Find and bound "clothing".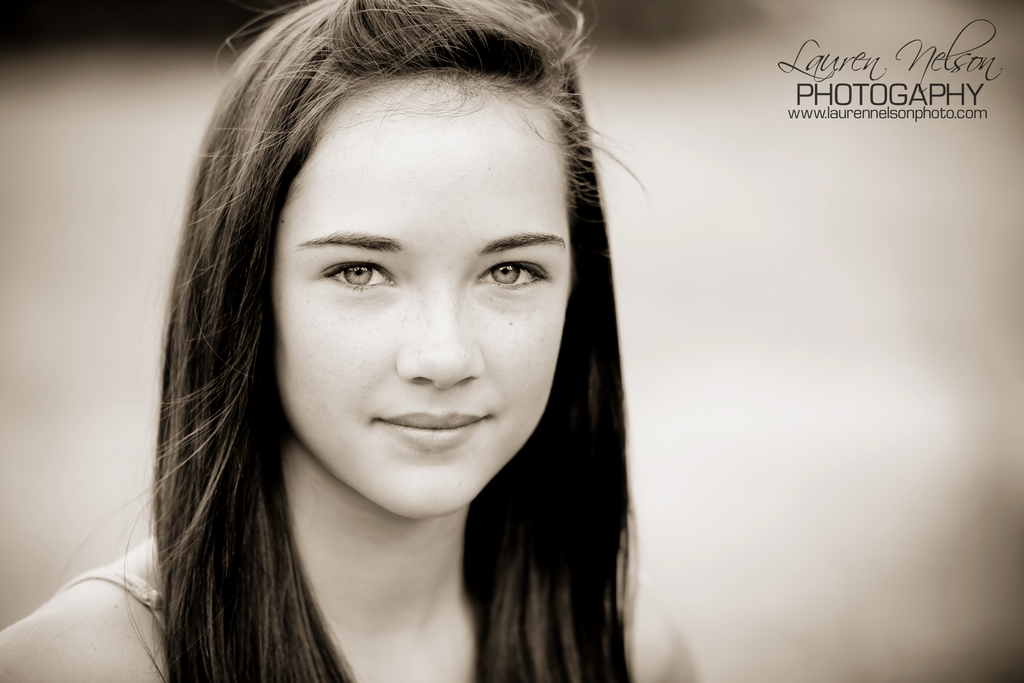
Bound: pyautogui.locateOnScreen(62, 561, 170, 619).
